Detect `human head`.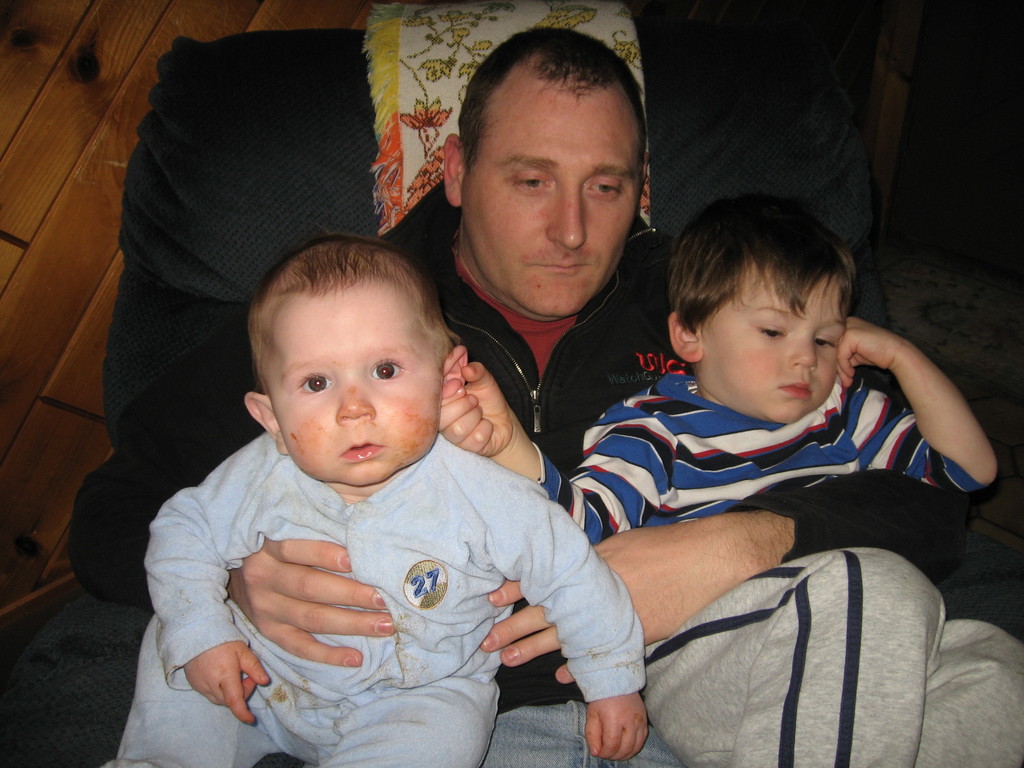
Detected at 443 24 652 325.
